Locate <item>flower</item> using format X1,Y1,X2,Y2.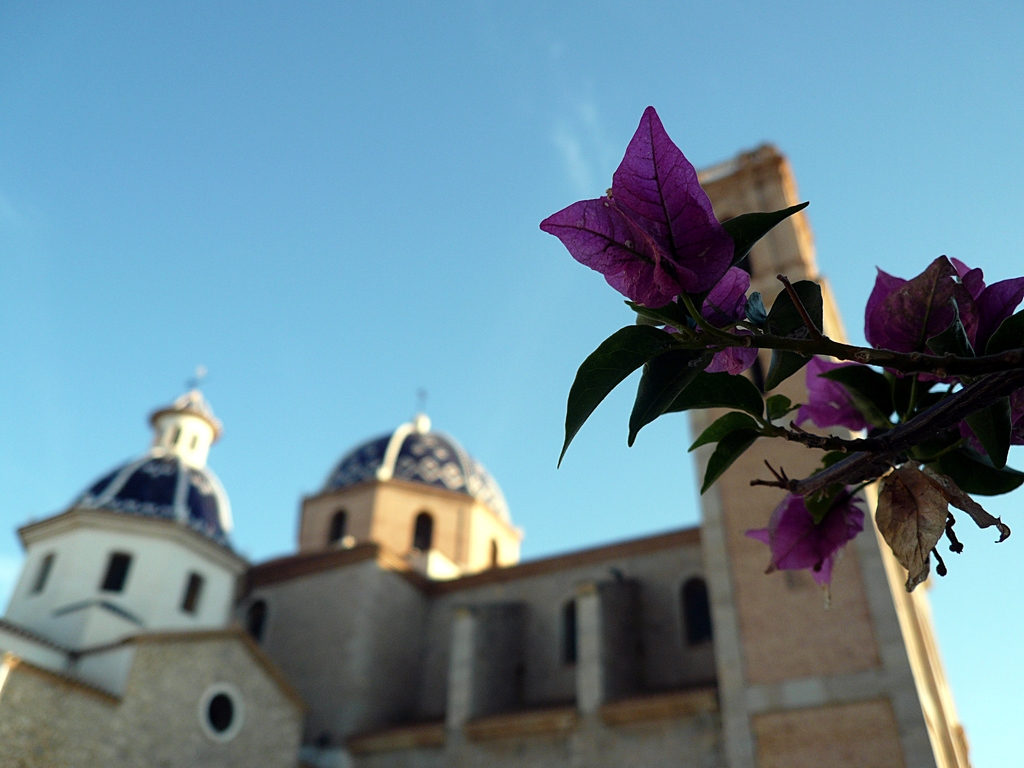
534,107,756,336.
